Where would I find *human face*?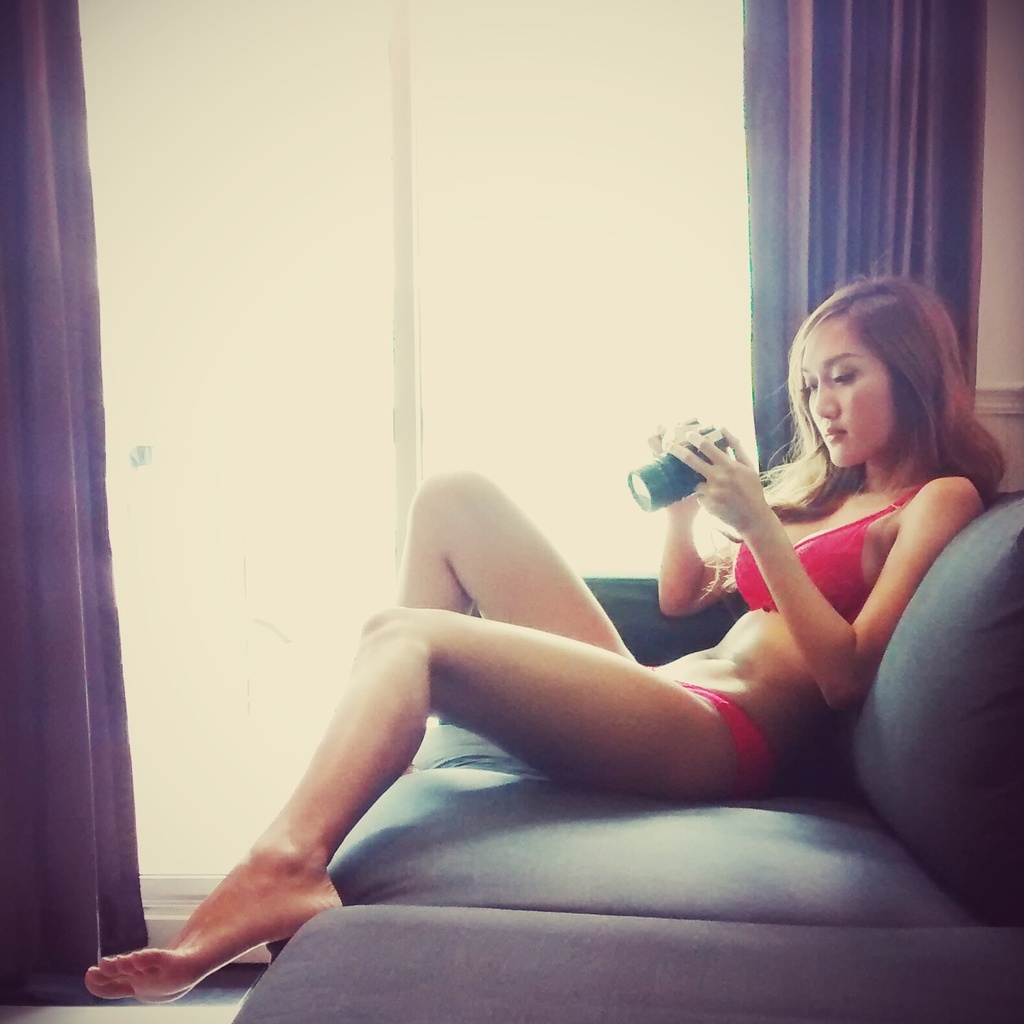
At bbox(800, 323, 898, 465).
